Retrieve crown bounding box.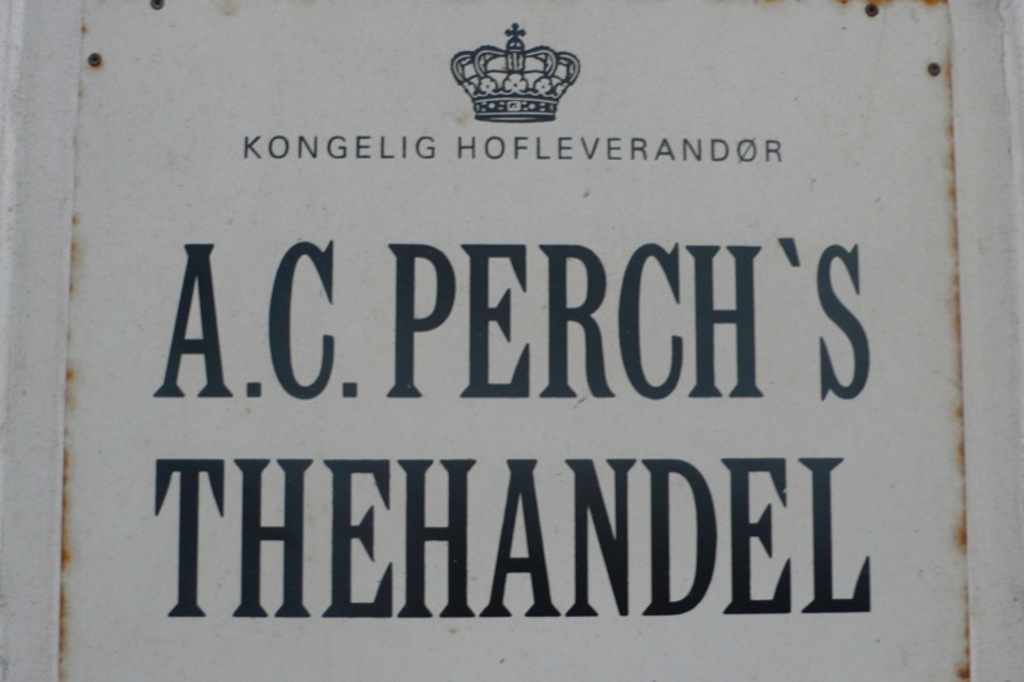
Bounding box: [x1=449, y1=22, x2=582, y2=124].
